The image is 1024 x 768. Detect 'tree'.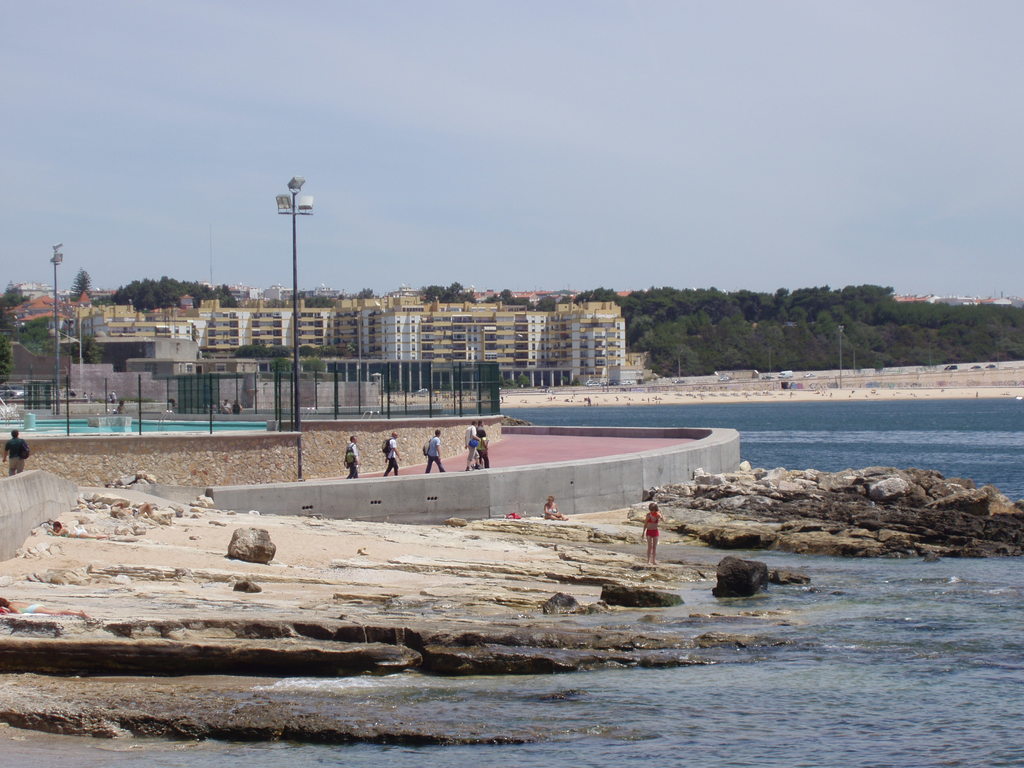
Detection: region(356, 285, 372, 296).
